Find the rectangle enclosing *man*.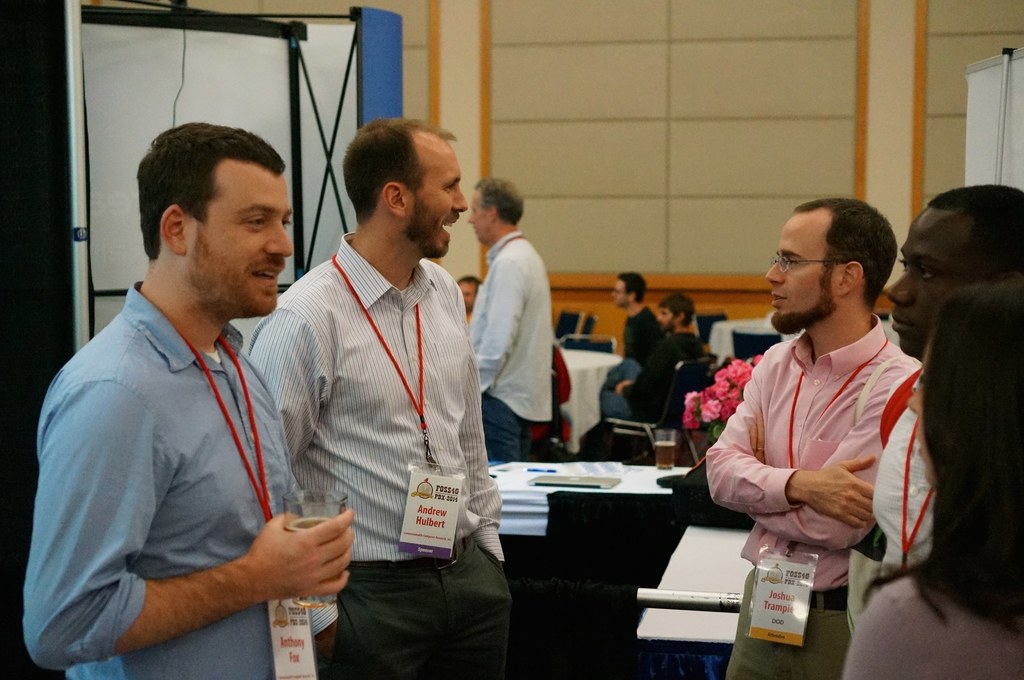
BBox(458, 276, 483, 315).
